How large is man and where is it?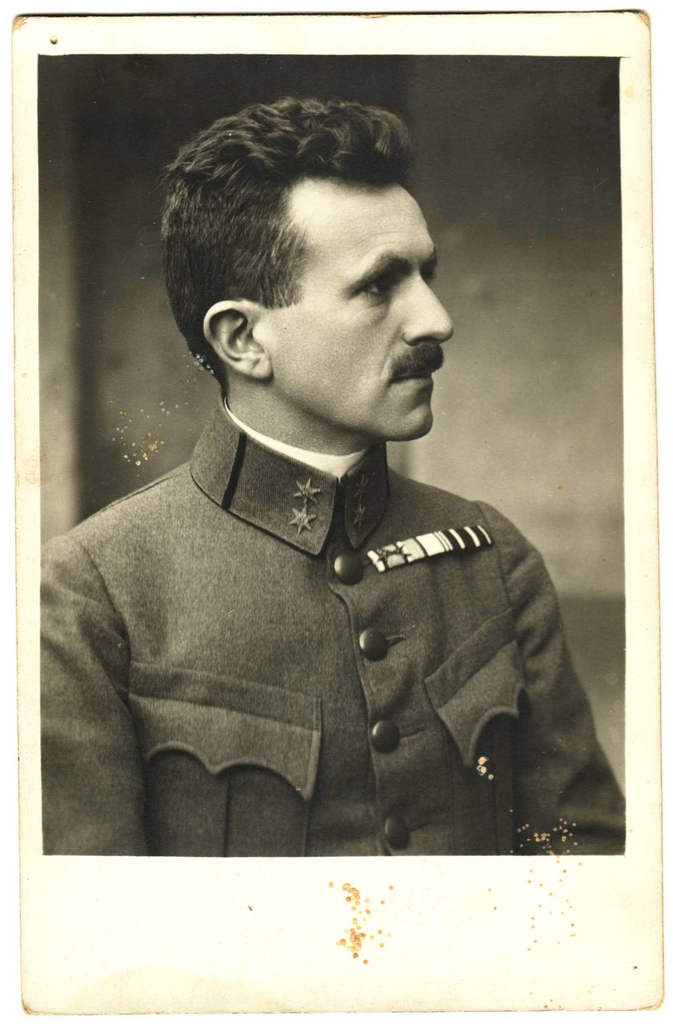
Bounding box: x1=40 y1=98 x2=629 y2=853.
